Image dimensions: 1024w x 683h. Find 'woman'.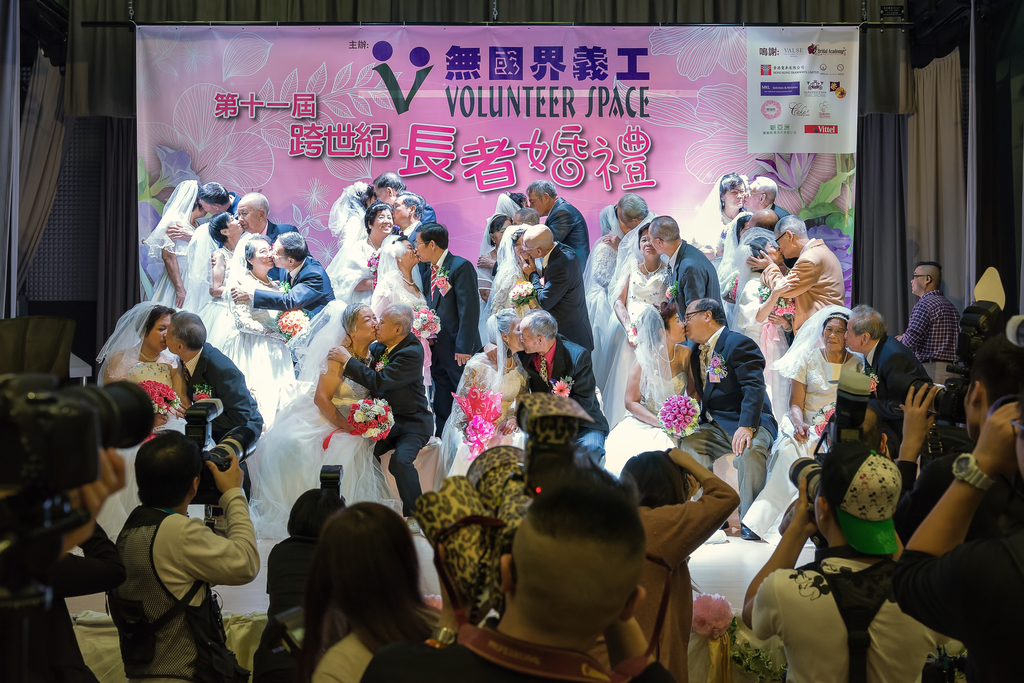
601 222 667 428.
